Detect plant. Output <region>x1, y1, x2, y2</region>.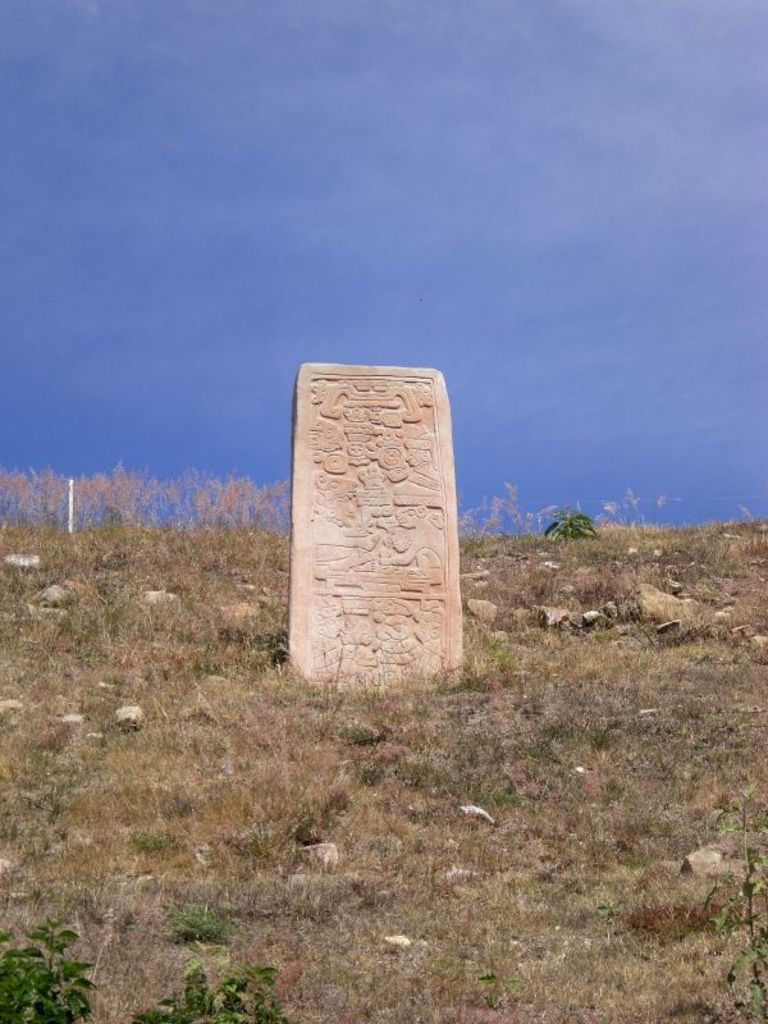
<region>163, 618, 311, 692</region>.
